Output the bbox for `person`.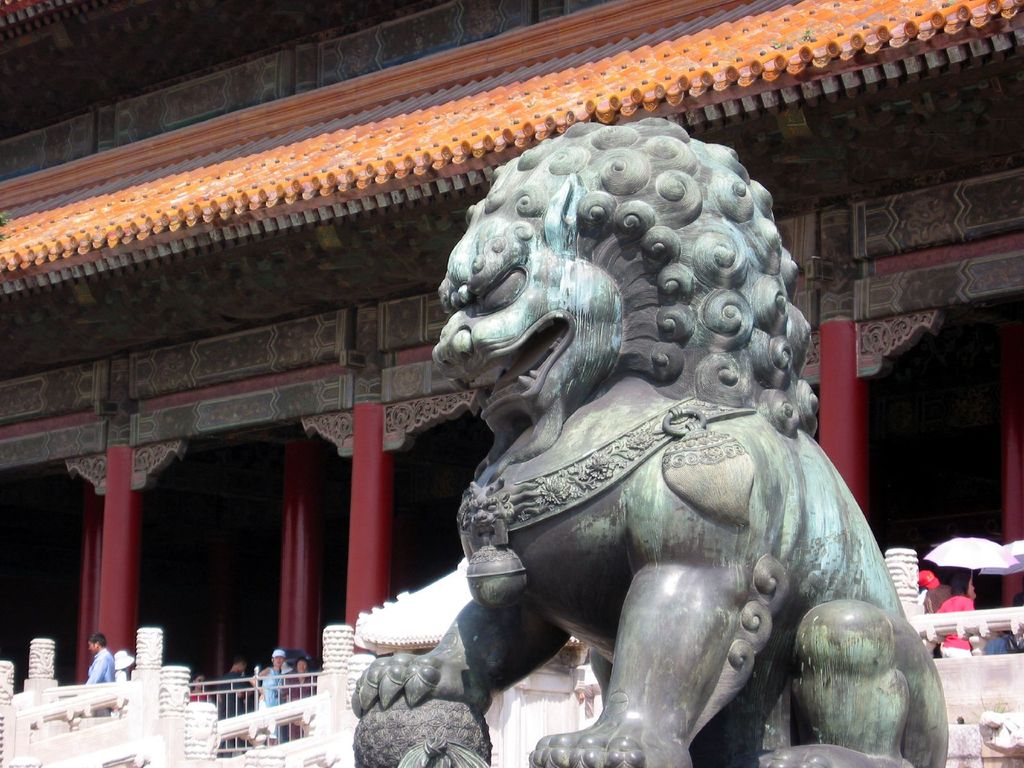
247/643/295/752.
